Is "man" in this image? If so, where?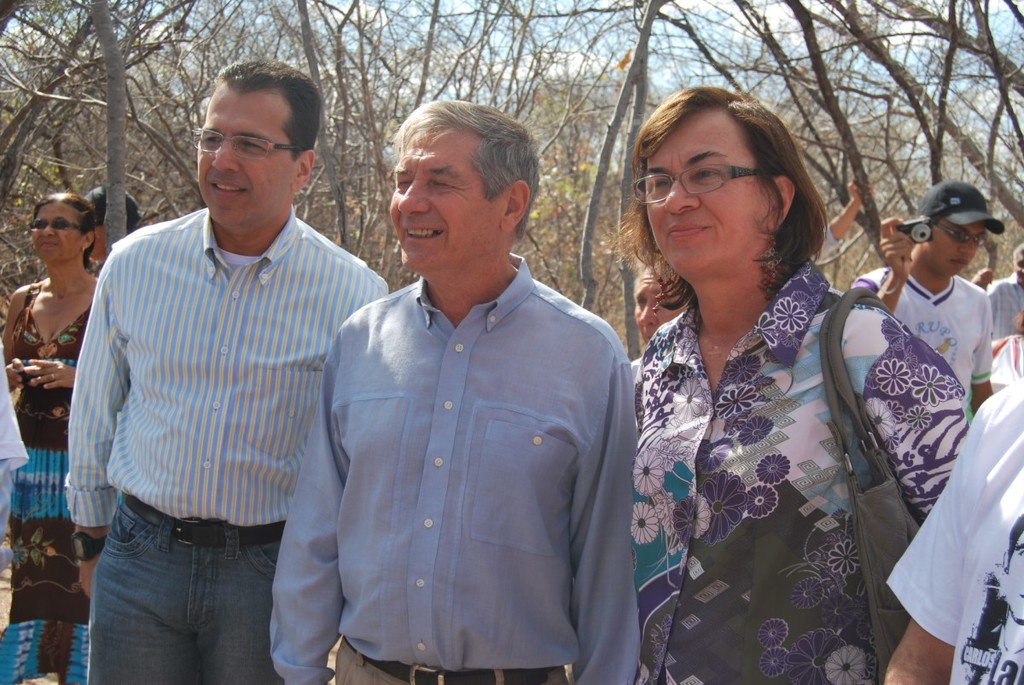
Yes, at (854,179,998,421).
